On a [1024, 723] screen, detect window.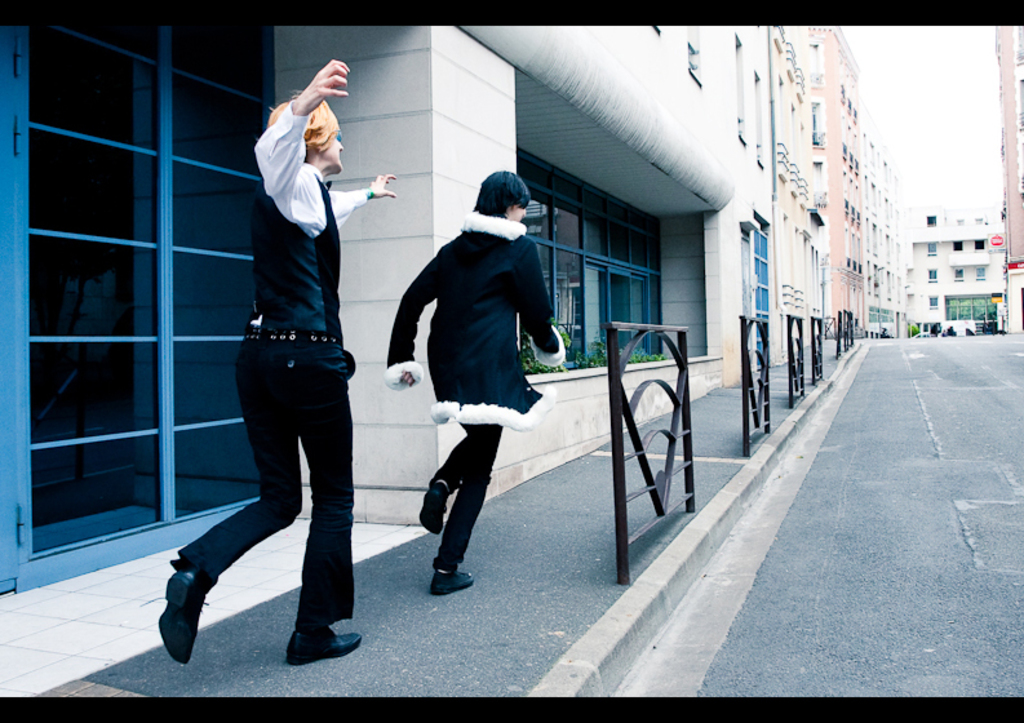
region(923, 240, 935, 257).
